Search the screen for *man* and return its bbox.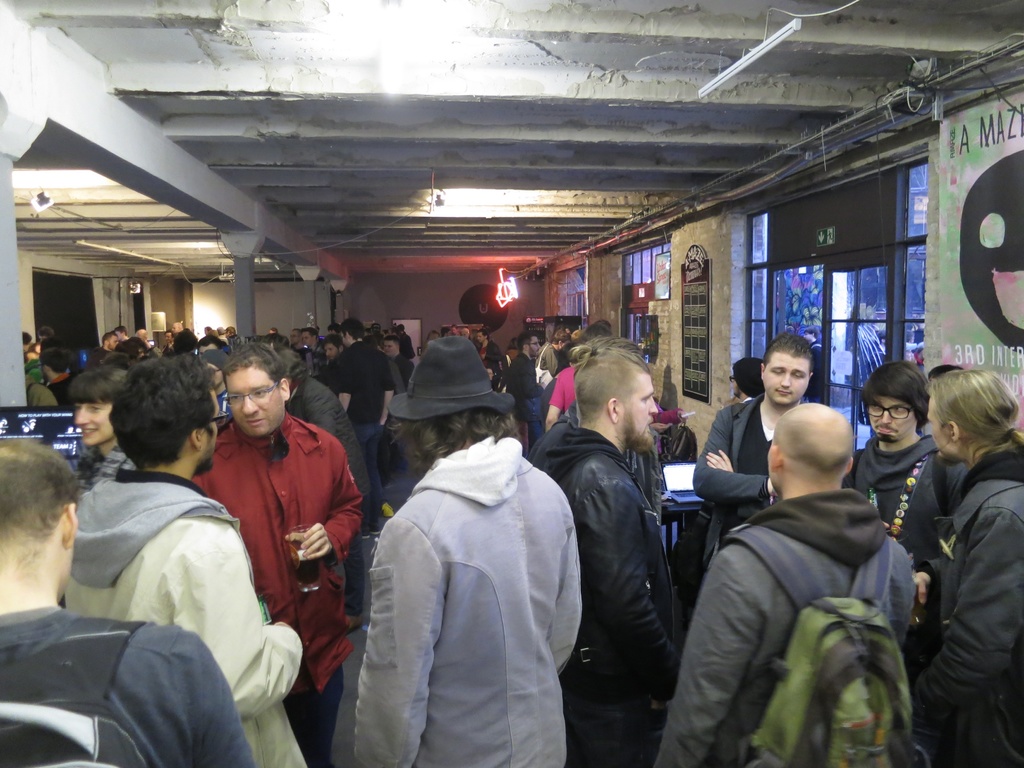
Found: crop(353, 337, 580, 767).
